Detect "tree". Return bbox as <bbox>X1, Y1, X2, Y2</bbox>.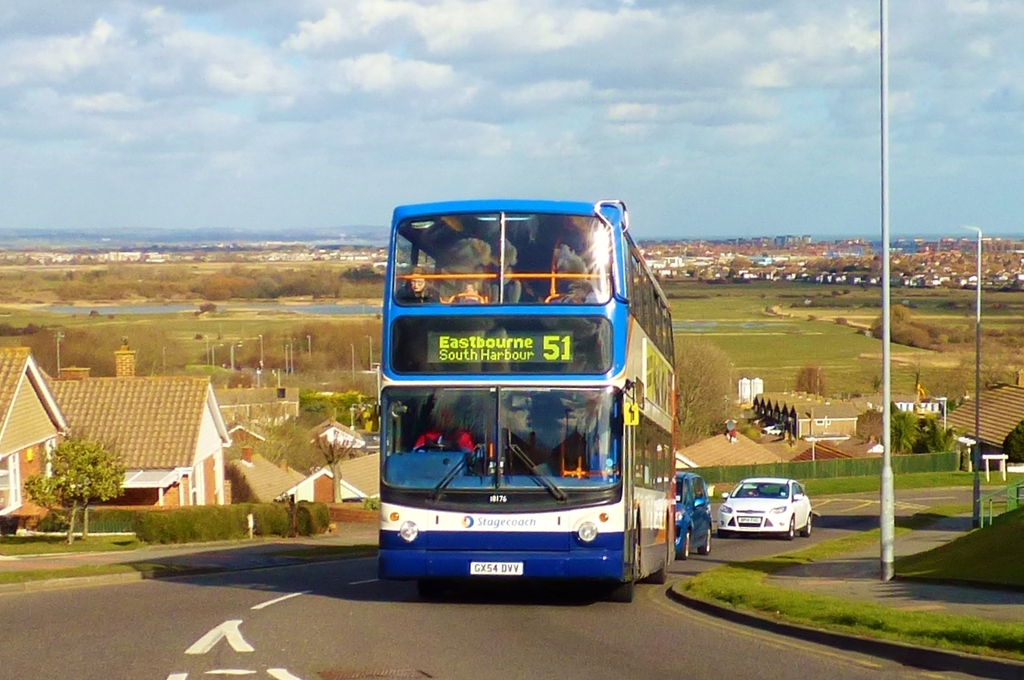
<bbox>797, 361, 825, 396</bbox>.
